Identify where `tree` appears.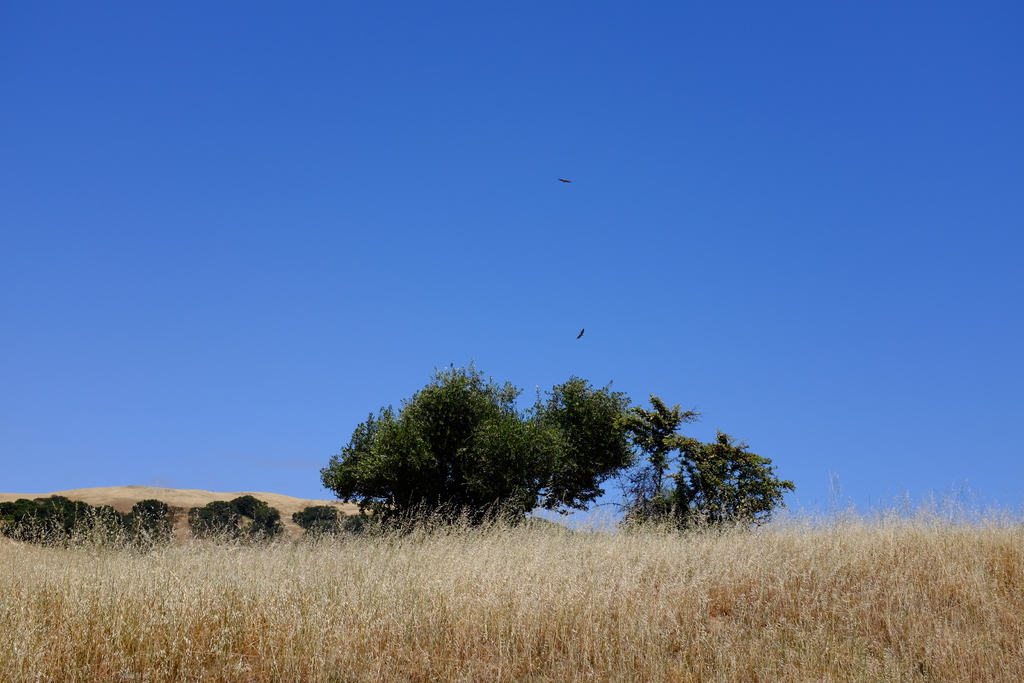
Appears at select_region(319, 358, 564, 522).
